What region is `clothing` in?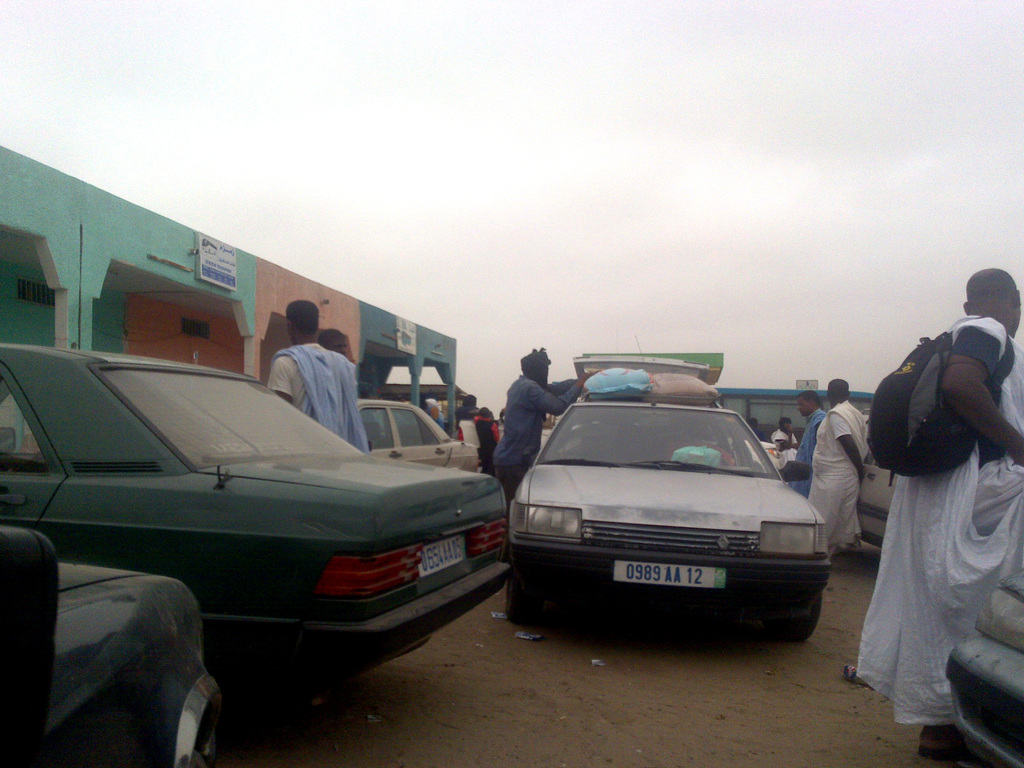
[left=268, top=330, right=359, bottom=442].
